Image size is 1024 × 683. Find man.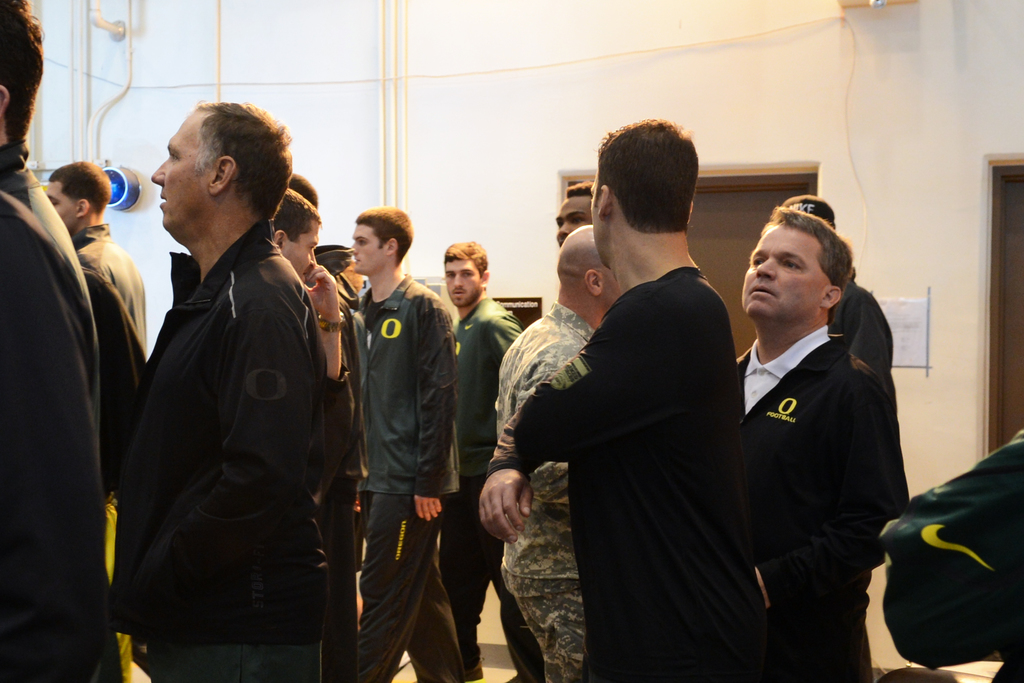
<box>0,0,106,520</box>.
